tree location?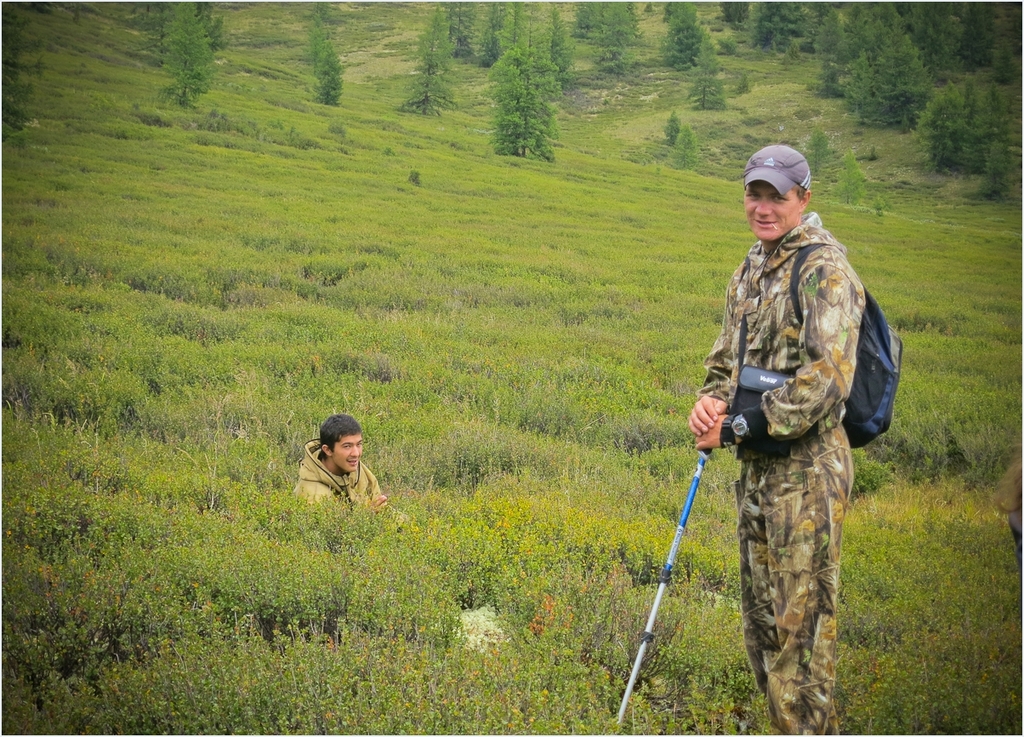
box(401, 5, 461, 117)
